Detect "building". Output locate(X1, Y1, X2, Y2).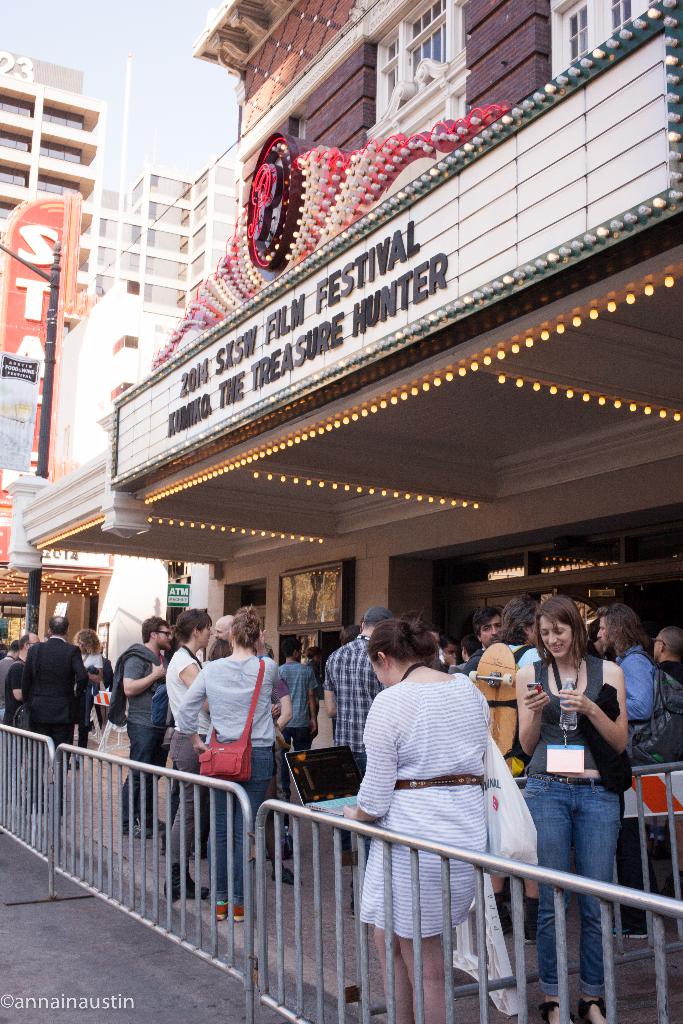
locate(23, 0, 682, 772).
